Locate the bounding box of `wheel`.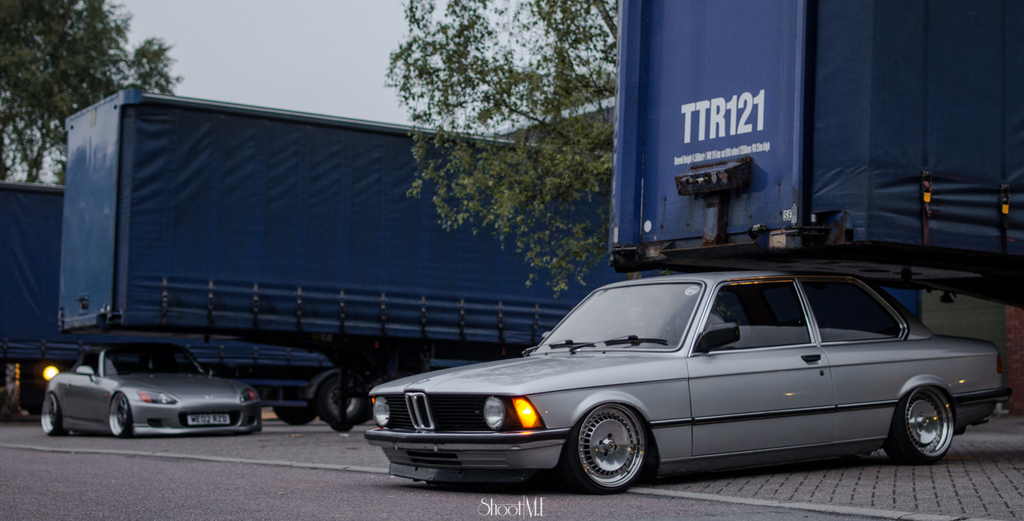
Bounding box: box=[314, 376, 369, 429].
